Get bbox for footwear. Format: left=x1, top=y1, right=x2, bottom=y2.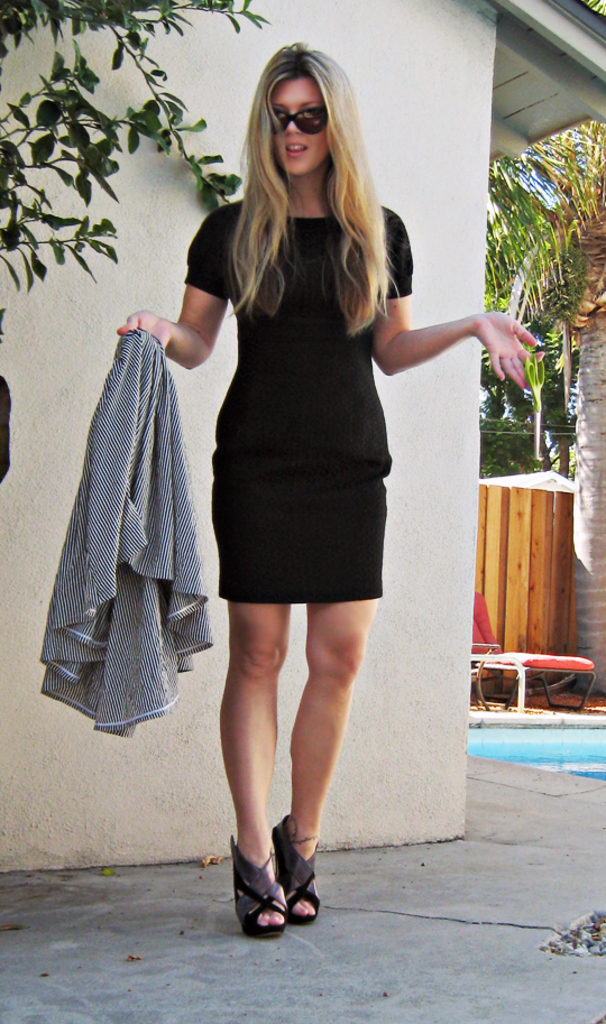
left=232, top=819, right=284, bottom=941.
